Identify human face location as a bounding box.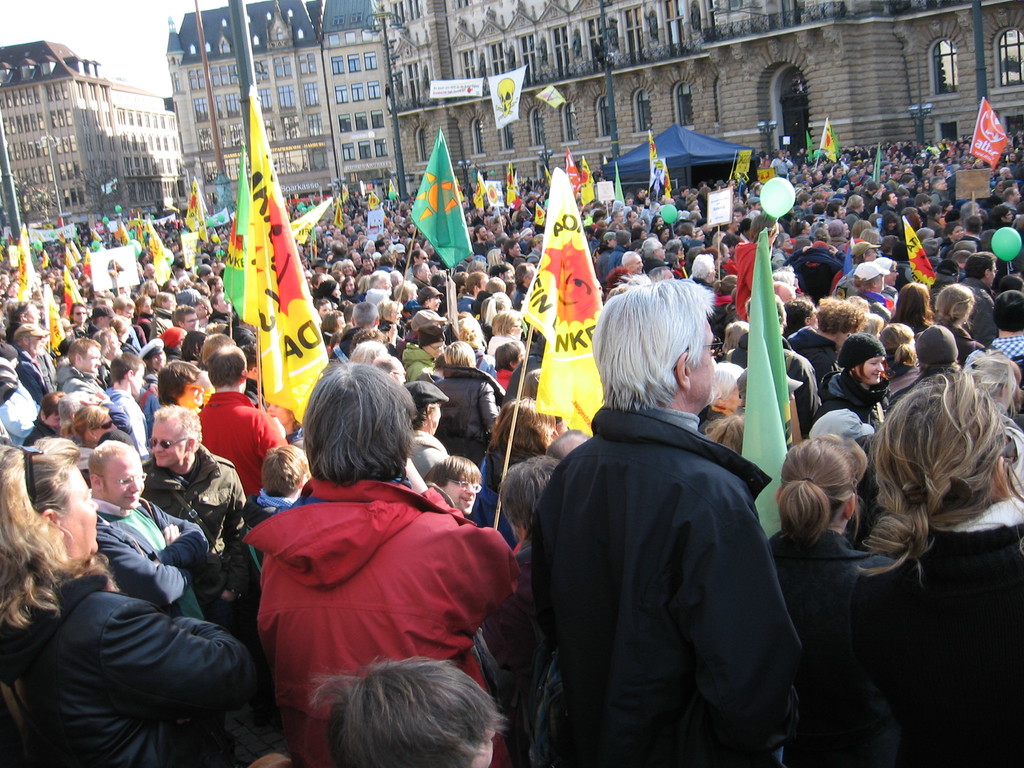
bbox=(691, 323, 713, 406).
